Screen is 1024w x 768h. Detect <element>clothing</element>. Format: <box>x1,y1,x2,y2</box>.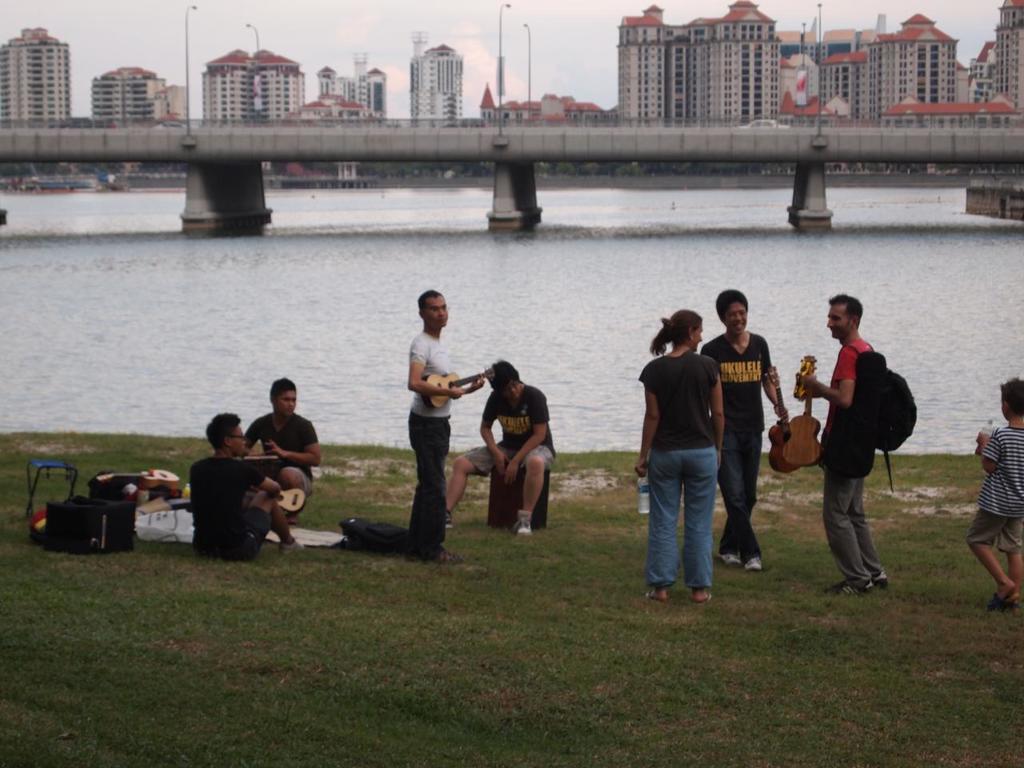
<box>796,335,906,591</box>.
